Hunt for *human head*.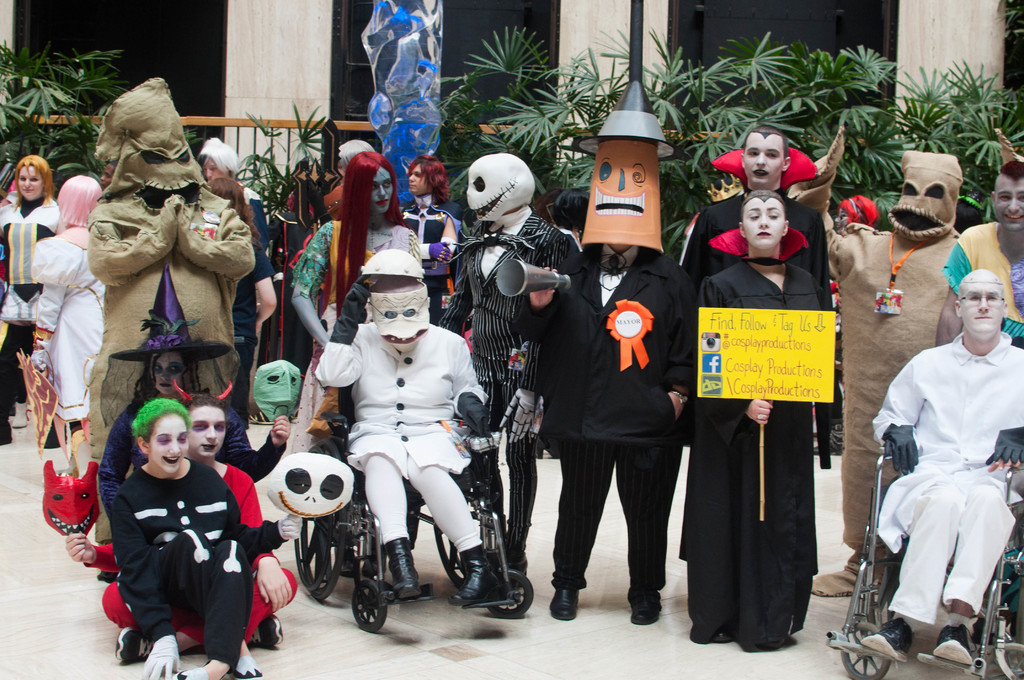
Hunted down at bbox(408, 156, 435, 193).
